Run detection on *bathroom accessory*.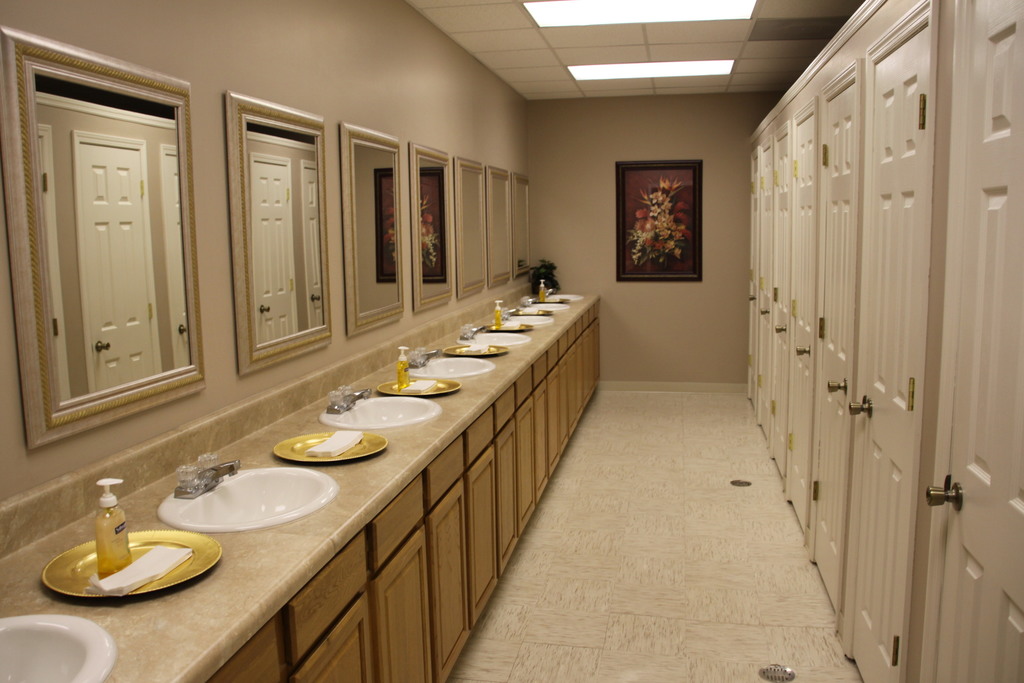
Result: [544, 286, 557, 297].
